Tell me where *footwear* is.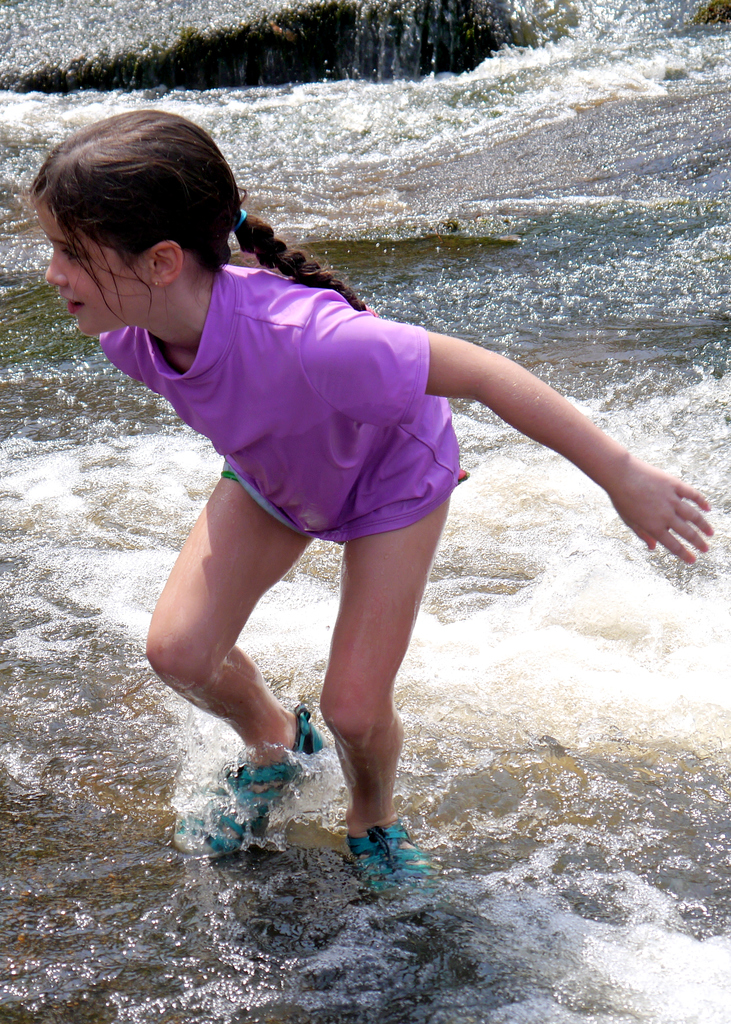
*footwear* is at left=337, top=826, right=424, bottom=895.
